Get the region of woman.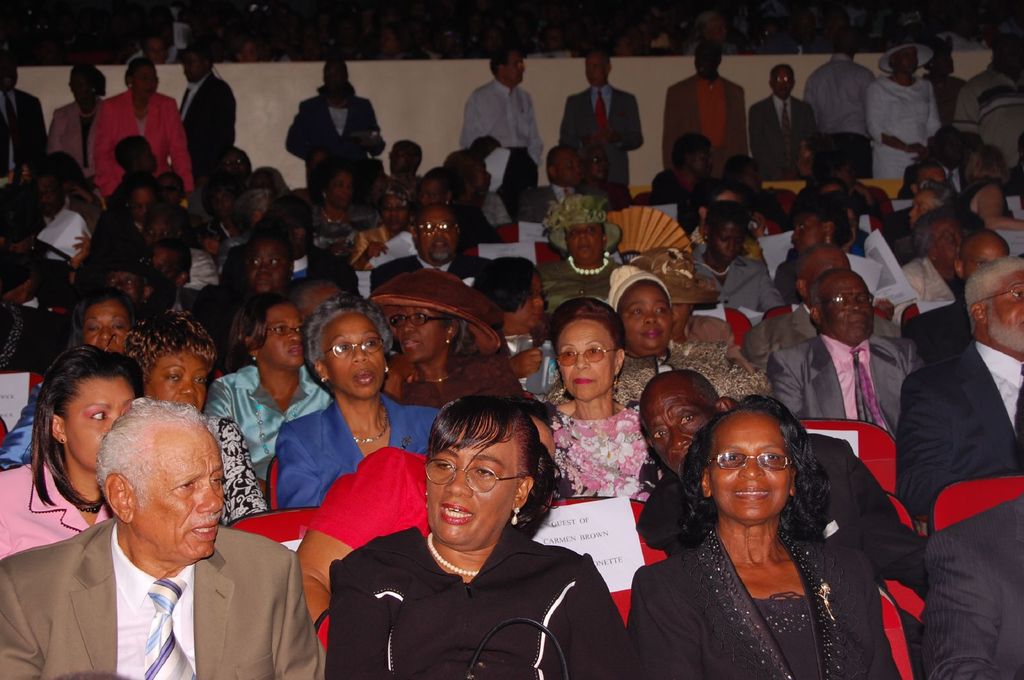
365,266,525,396.
